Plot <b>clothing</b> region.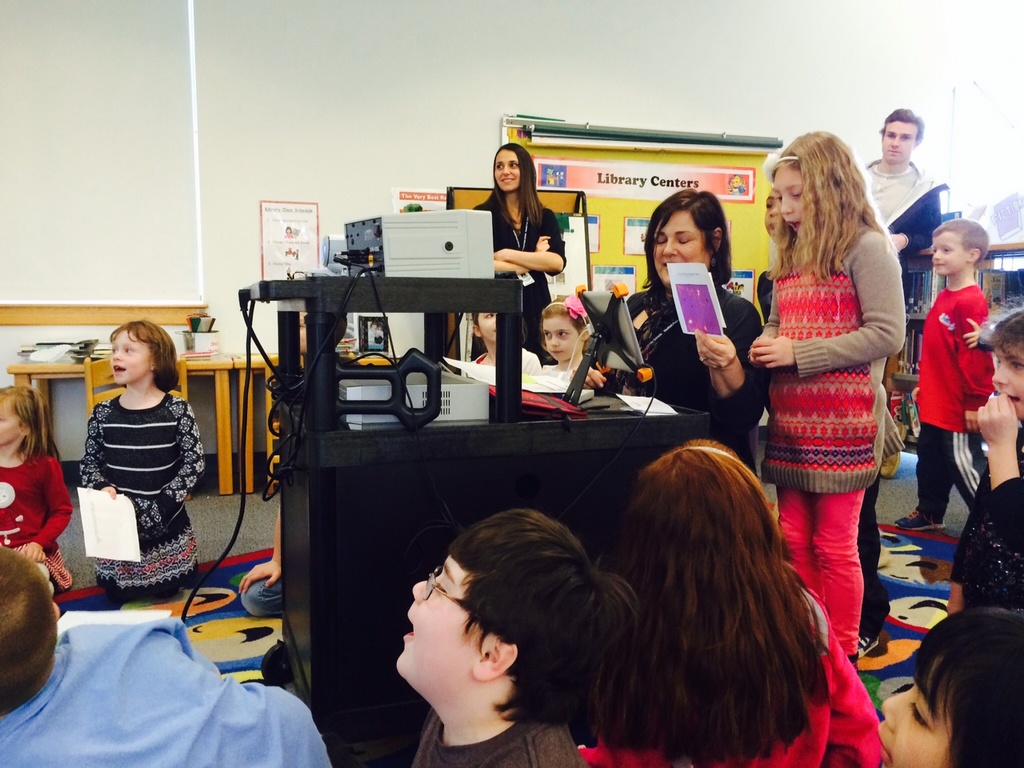
Plotted at rect(913, 285, 995, 517).
